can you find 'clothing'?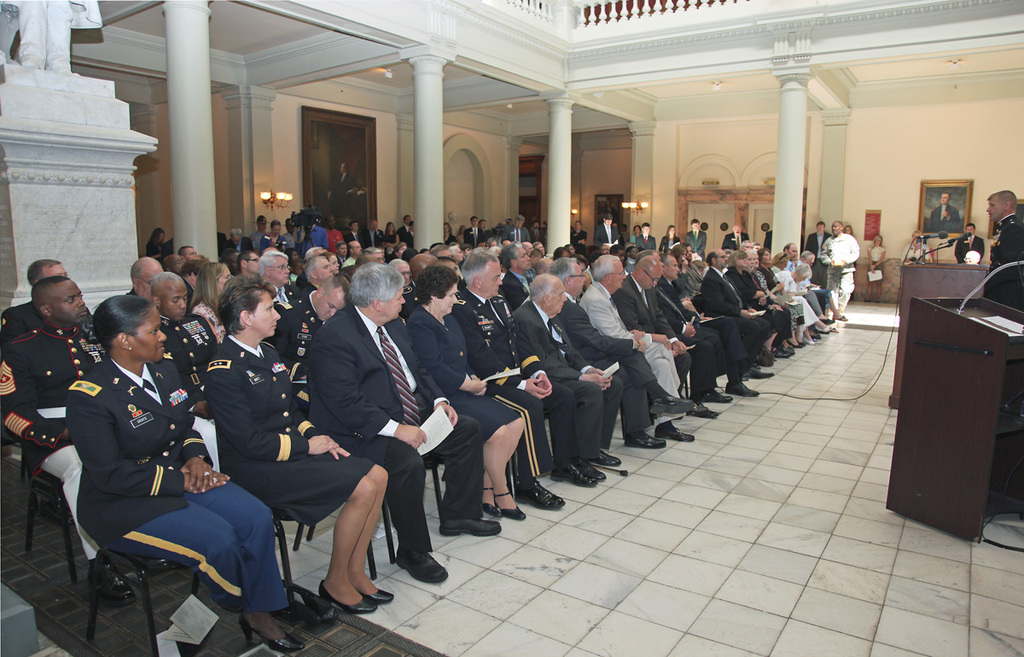
Yes, bounding box: 309:299:480:553.
